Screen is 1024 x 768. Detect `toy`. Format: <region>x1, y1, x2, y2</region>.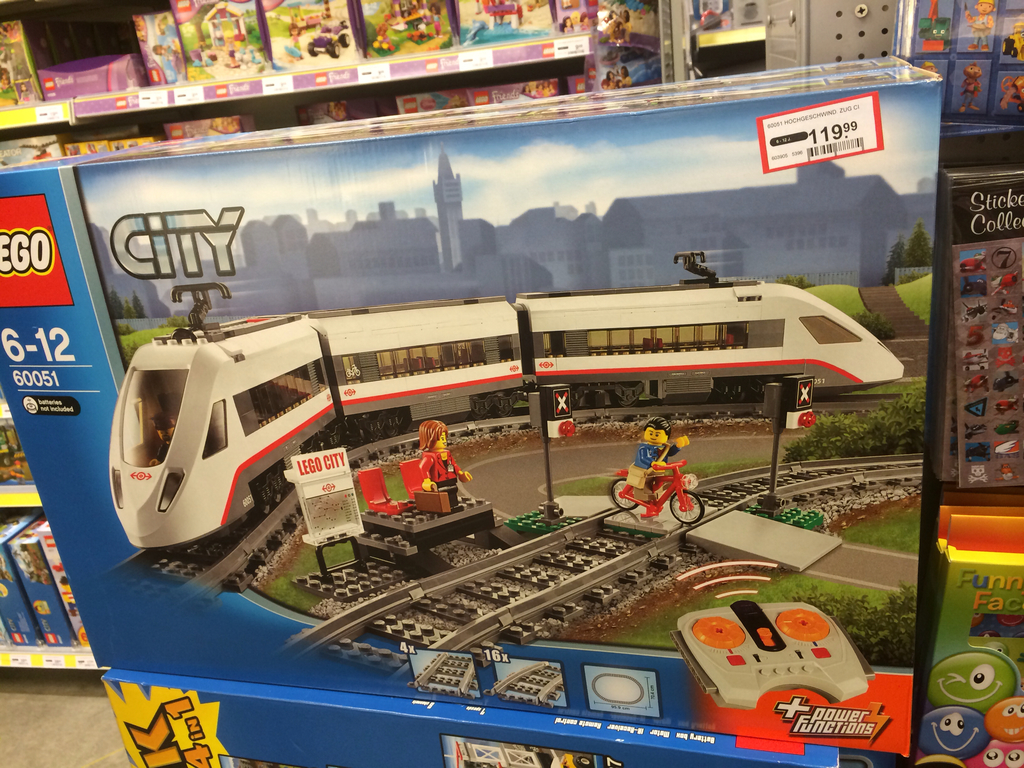
<region>580, 36, 671, 95</region>.
